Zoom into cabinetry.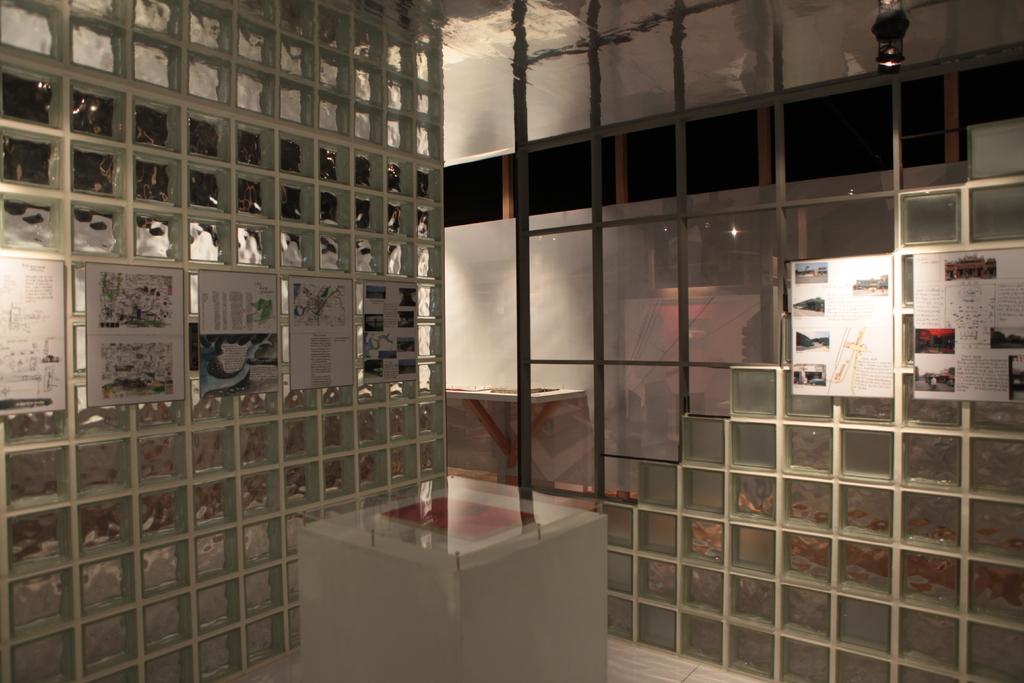
Zoom target: region(780, 252, 1023, 413).
